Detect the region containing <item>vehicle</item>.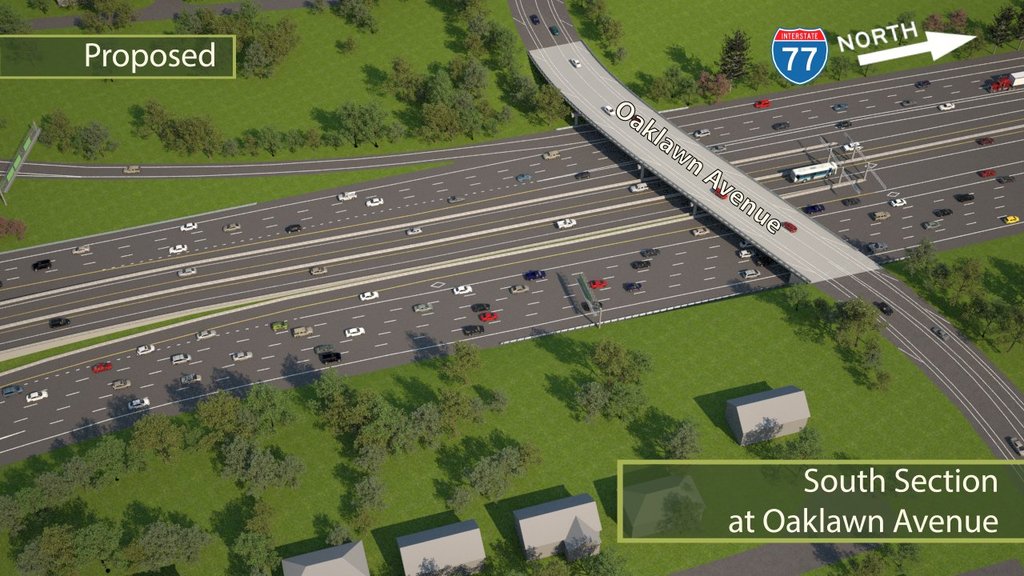
(22, 386, 54, 406).
